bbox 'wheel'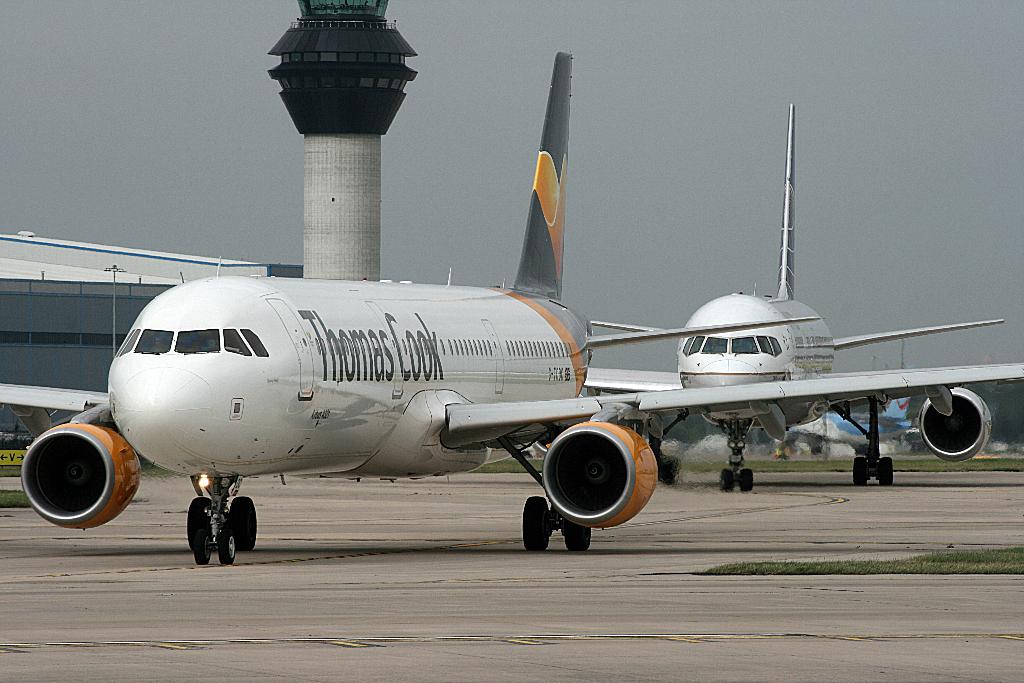
x1=218 y1=529 x2=235 y2=564
